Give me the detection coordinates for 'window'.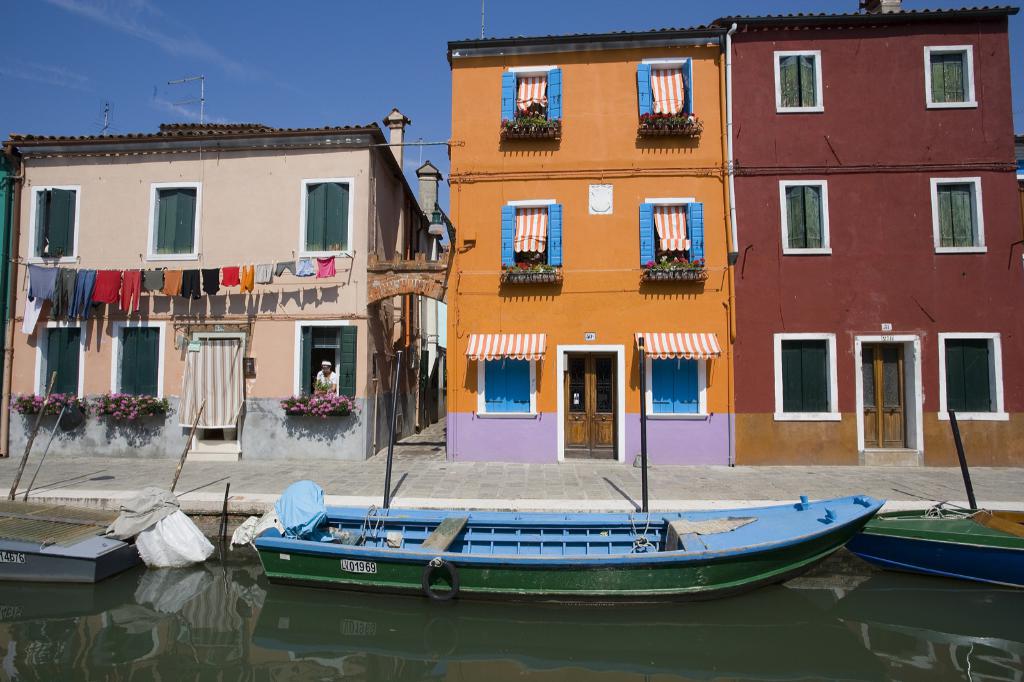
x1=499, y1=205, x2=562, y2=273.
